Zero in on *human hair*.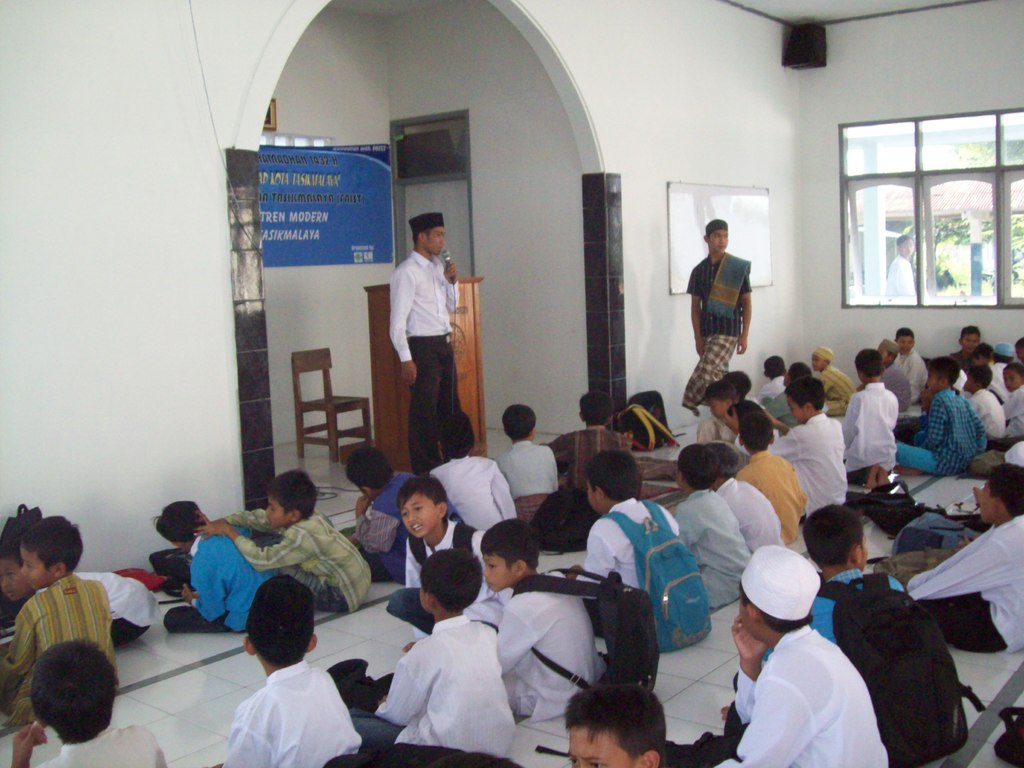
Zeroed in: (left=504, top=402, right=536, bottom=438).
